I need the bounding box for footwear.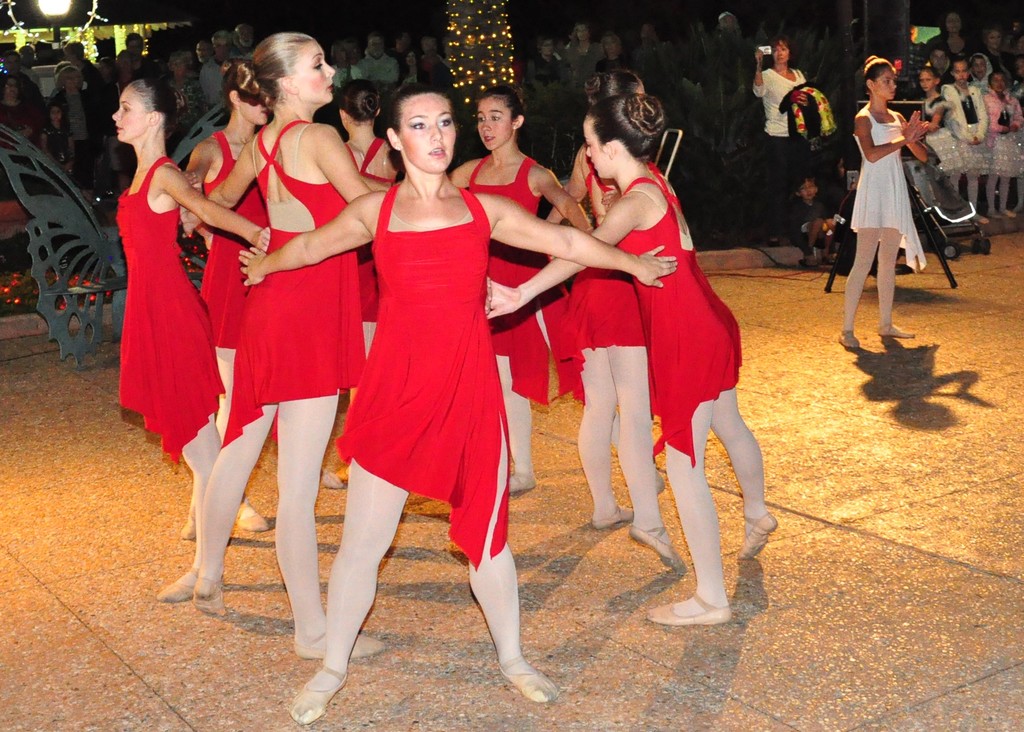
Here it is: (317, 468, 343, 494).
